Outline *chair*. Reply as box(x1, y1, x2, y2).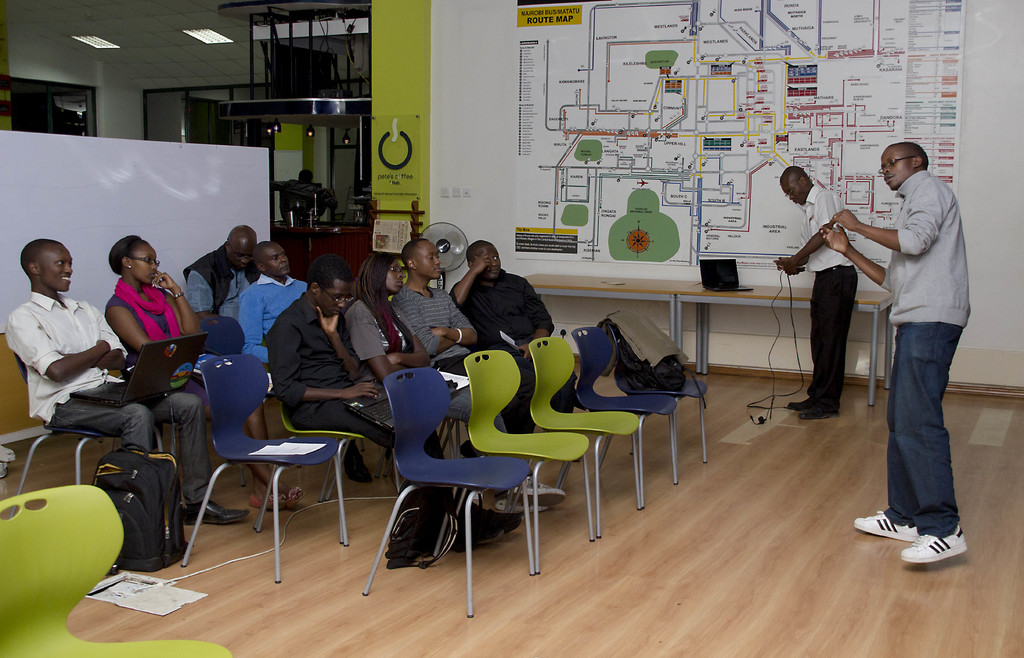
box(460, 350, 595, 569).
